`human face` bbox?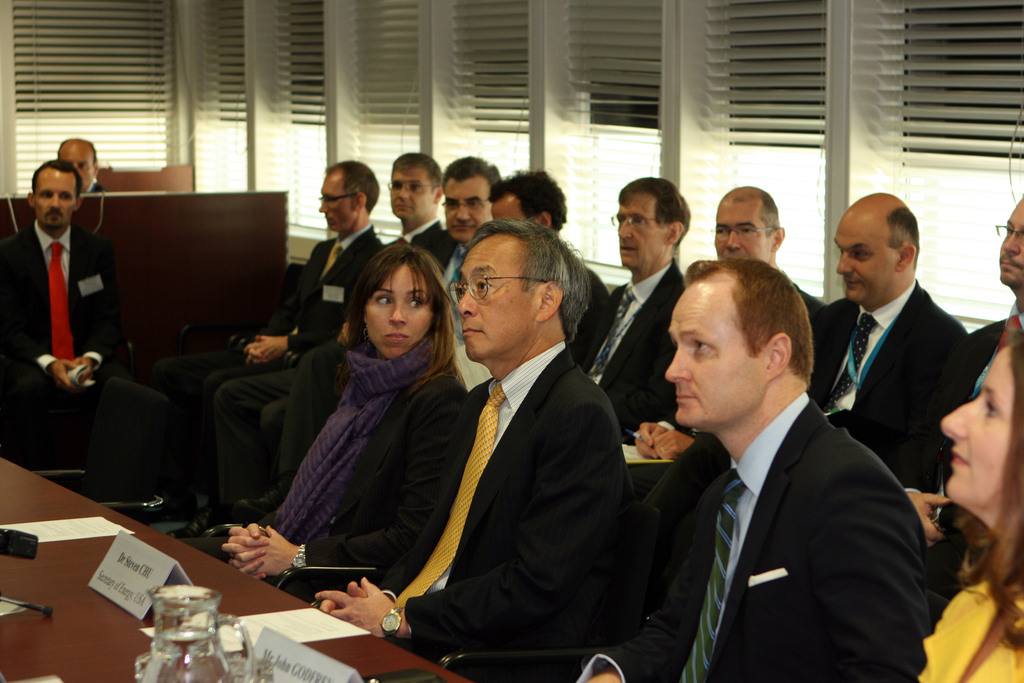
<region>356, 267, 433, 359</region>
